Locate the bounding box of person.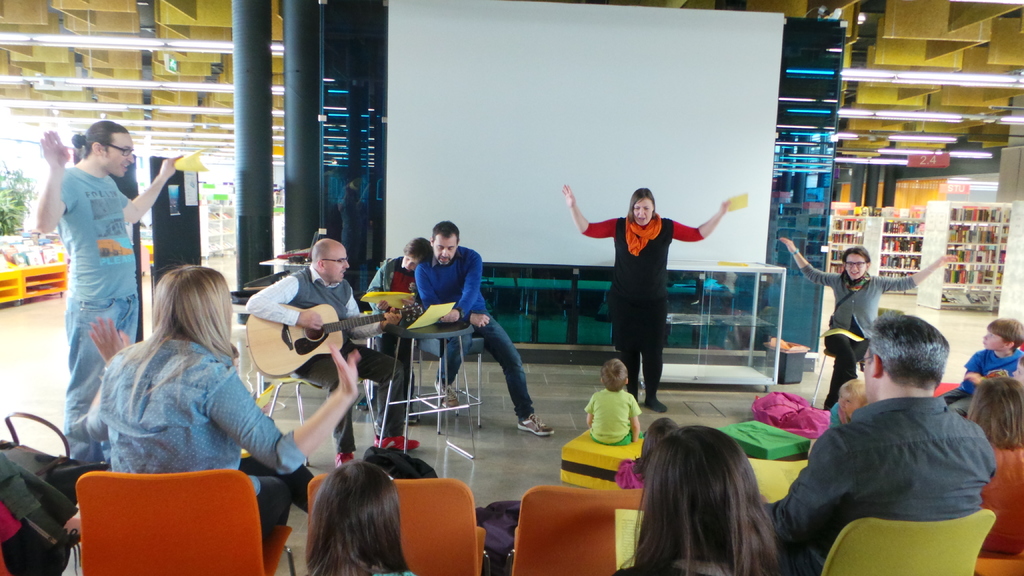
Bounding box: (760, 312, 996, 575).
